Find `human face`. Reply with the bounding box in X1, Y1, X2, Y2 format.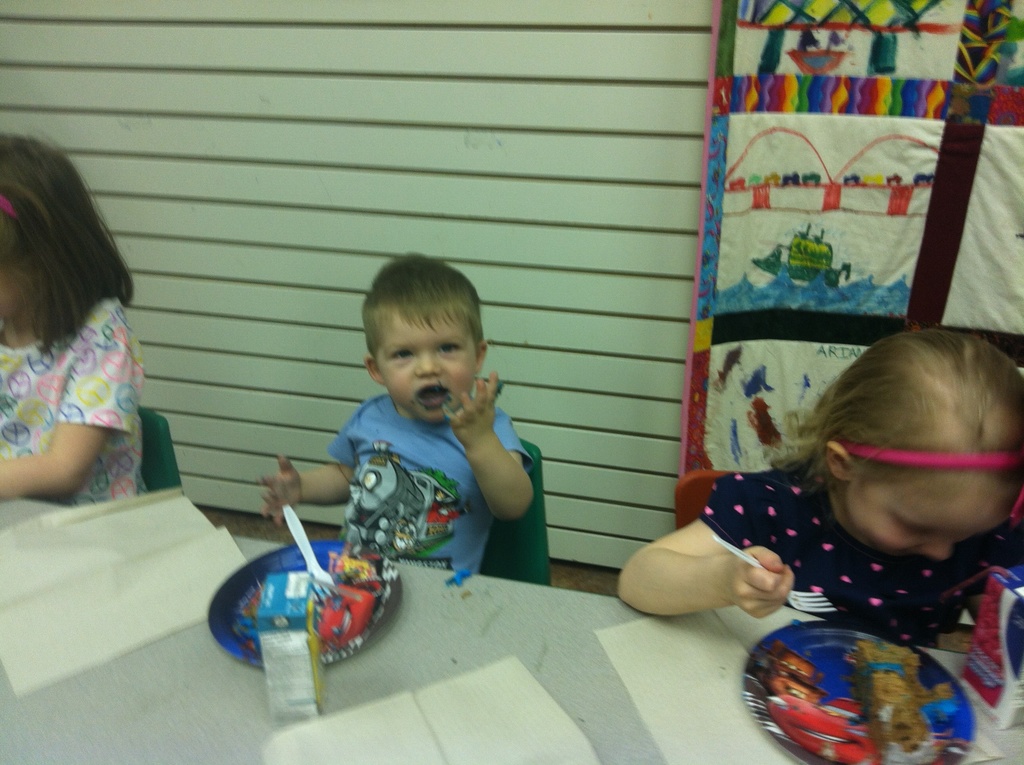
369, 306, 471, 423.
